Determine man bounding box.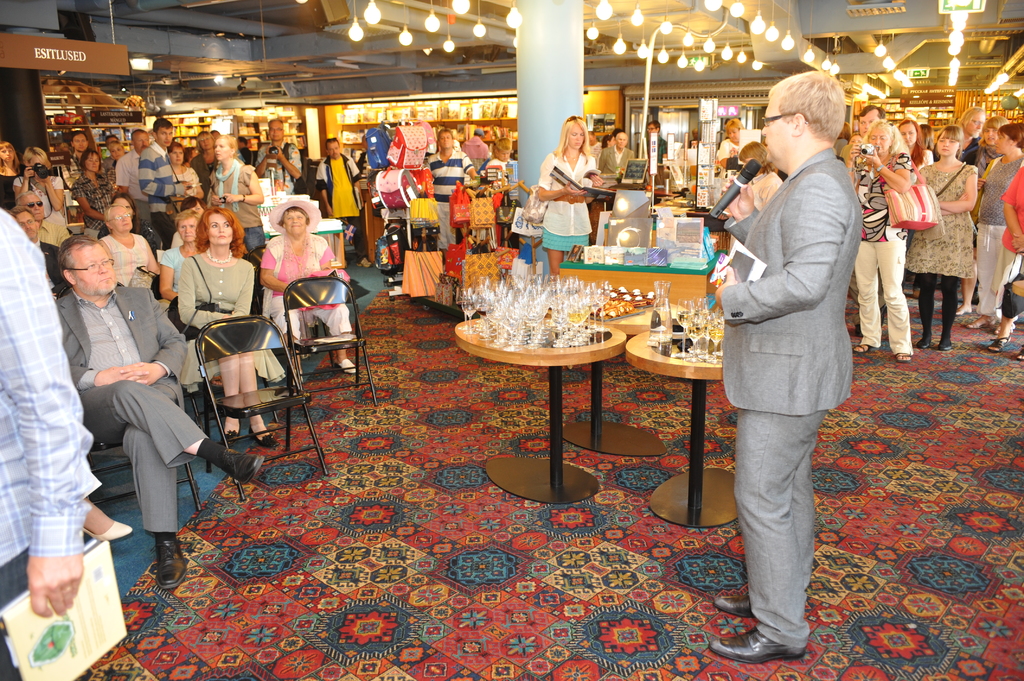
Determined: bbox(115, 131, 161, 256).
